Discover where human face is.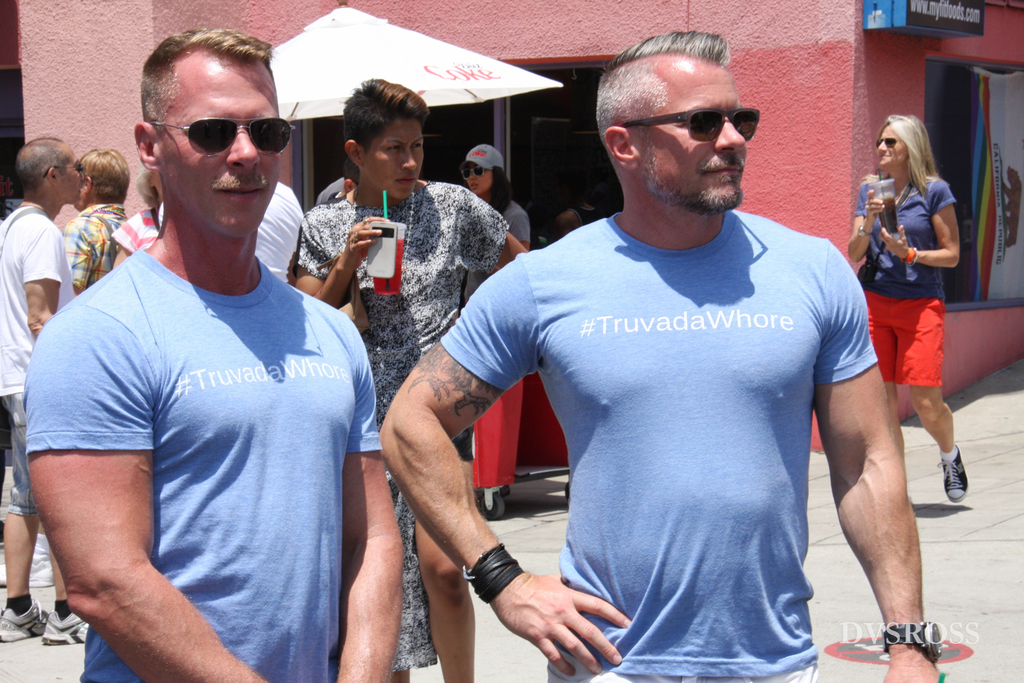
Discovered at 54, 142, 84, 204.
